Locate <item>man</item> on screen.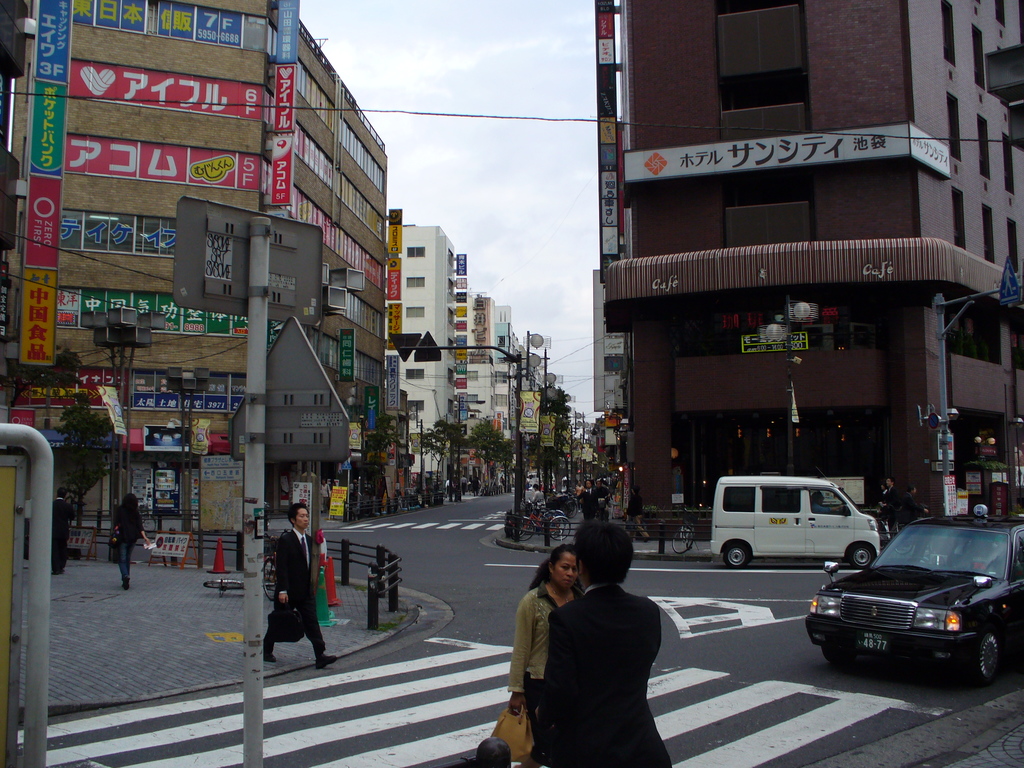
On screen at {"left": 897, "top": 486, "right": 931, "bottom": 524}.
